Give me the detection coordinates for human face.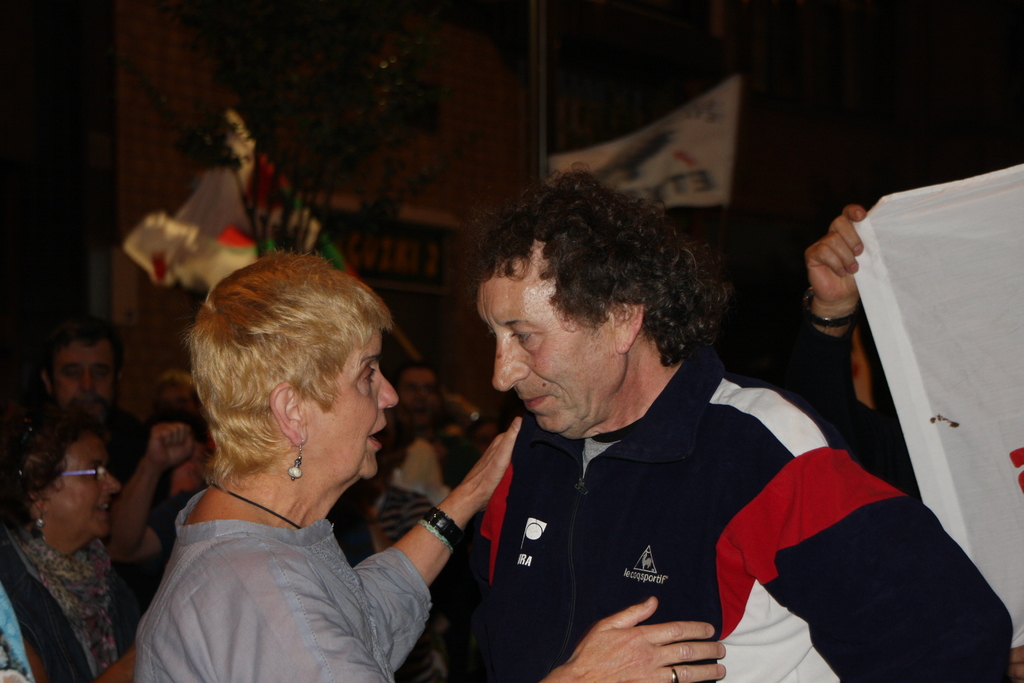
BBox(38, 440, 120, 539).
